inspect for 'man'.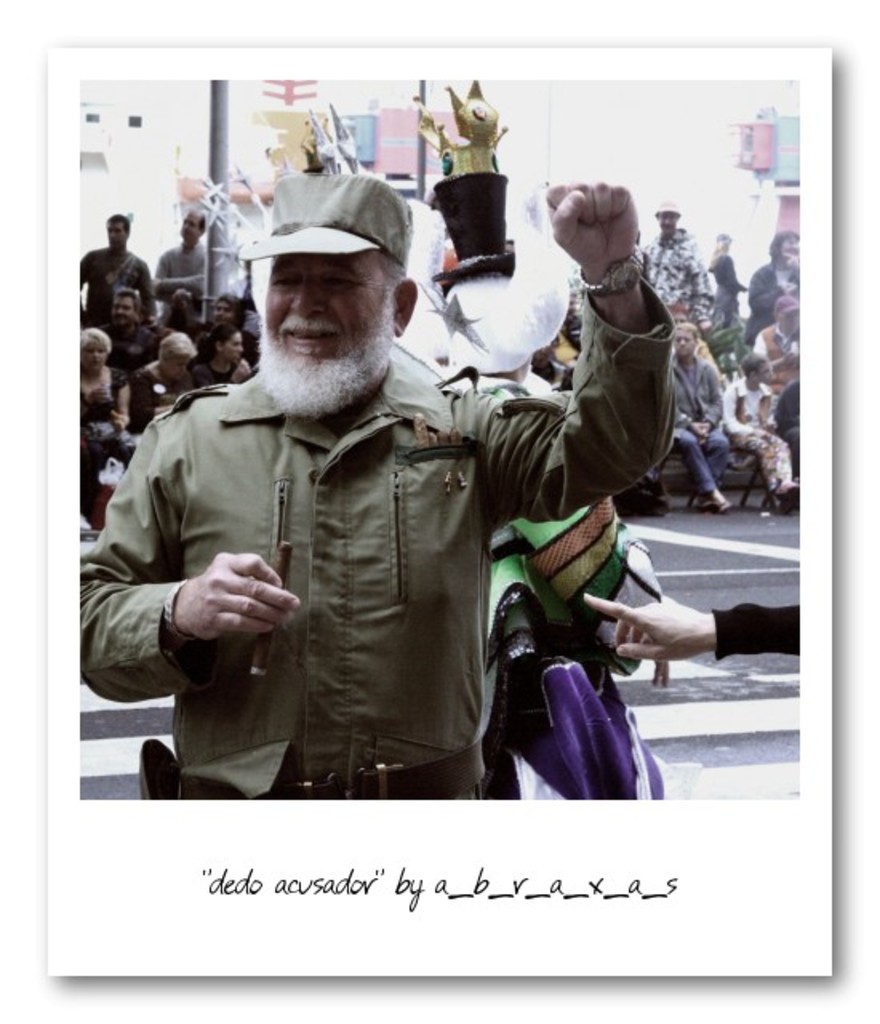
Inspection: <bbox>96, 282, 165, 381</bbox>.
